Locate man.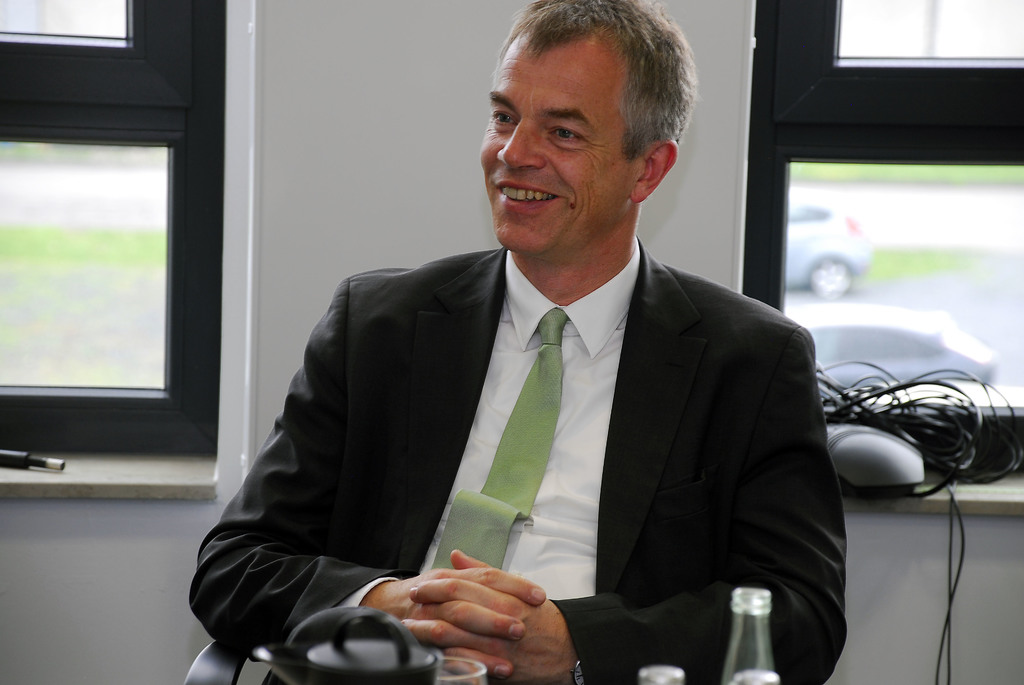
Bounding box: 190 0 848 684.
